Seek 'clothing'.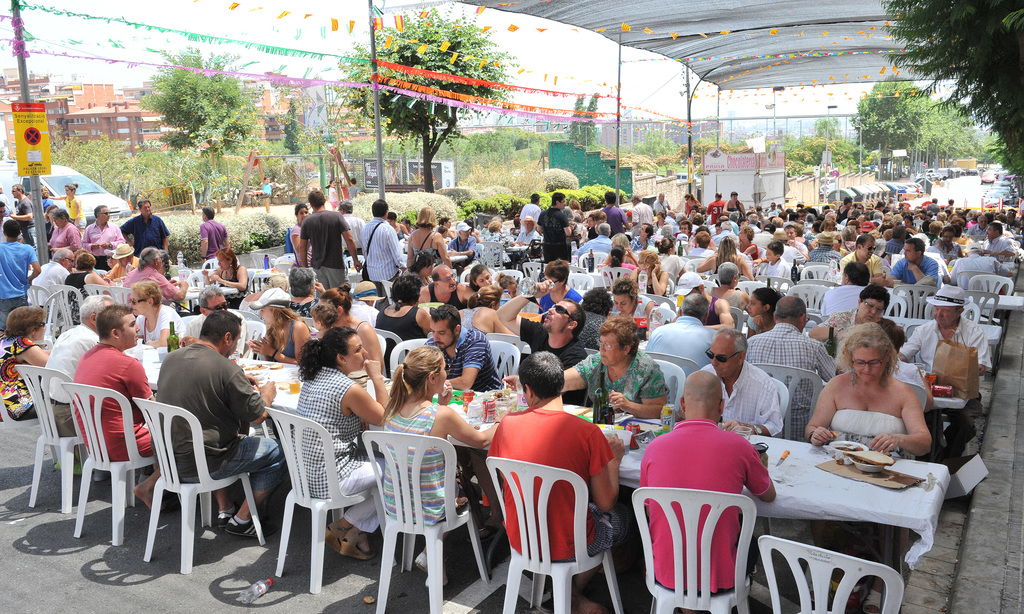
(151,343,289,494).
